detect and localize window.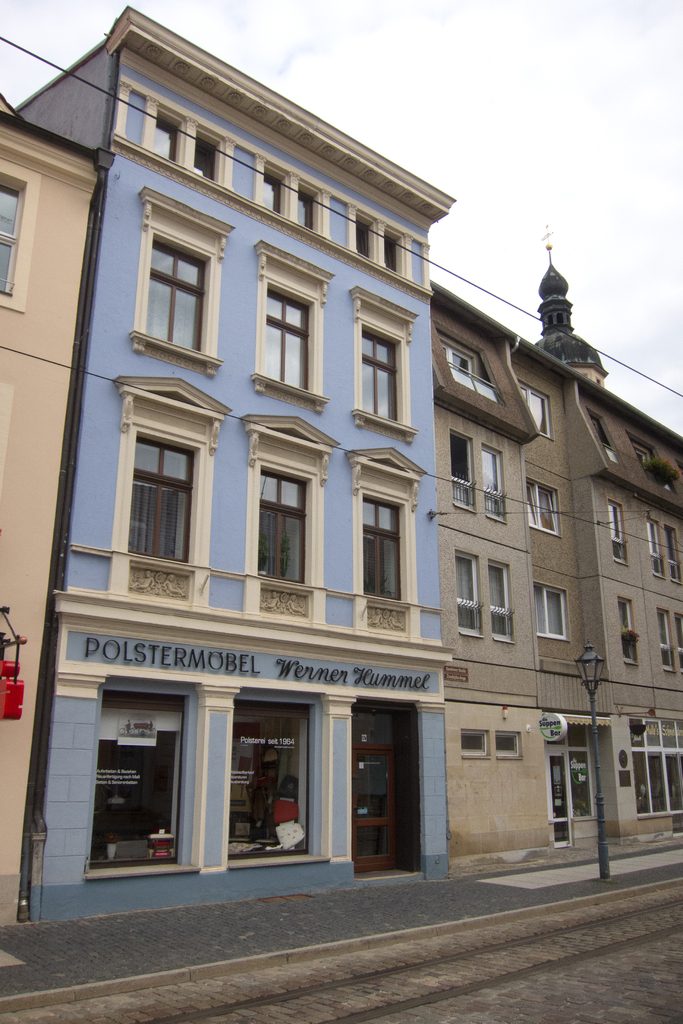
Localized at select_region(0, 171, 24, 297).
